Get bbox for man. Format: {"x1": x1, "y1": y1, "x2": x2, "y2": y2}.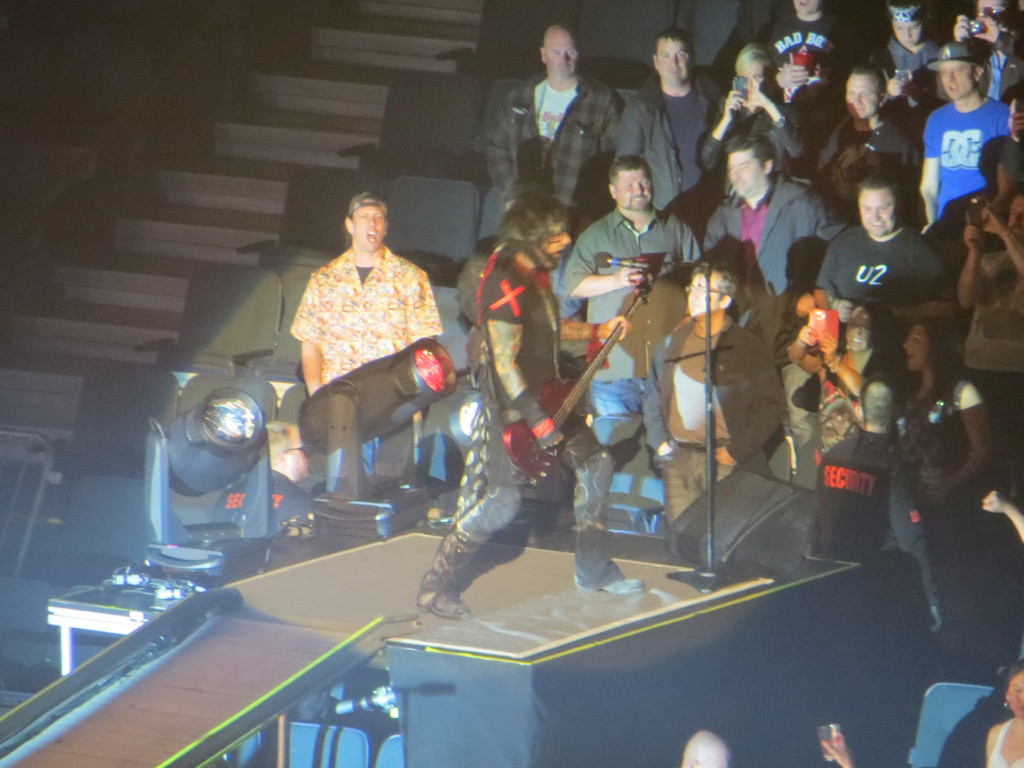
{"x1": 282, "y1": 185, "x2": 459, "y2": 499}.
